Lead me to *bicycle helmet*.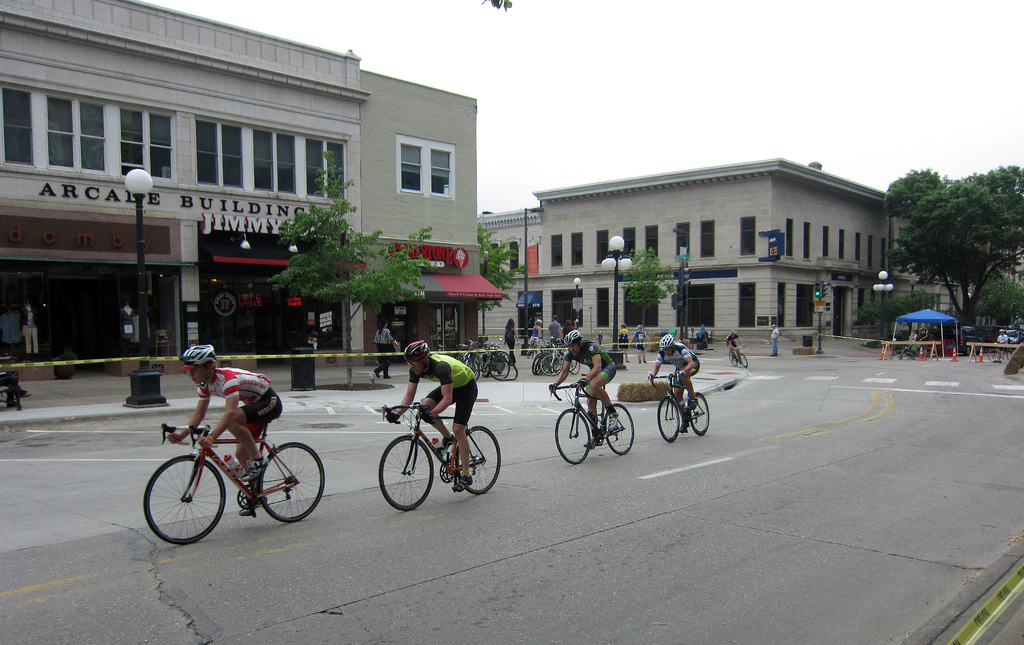
Lead to 657,336,673,348.
